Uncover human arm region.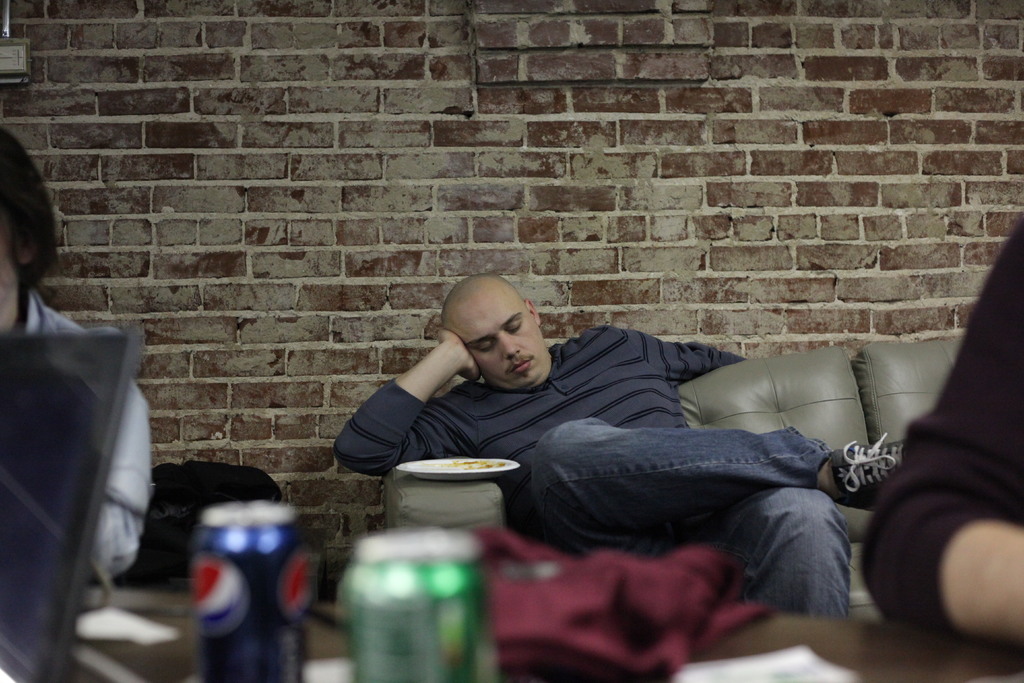
Uncovered: [867, 219, 1023, 648].
